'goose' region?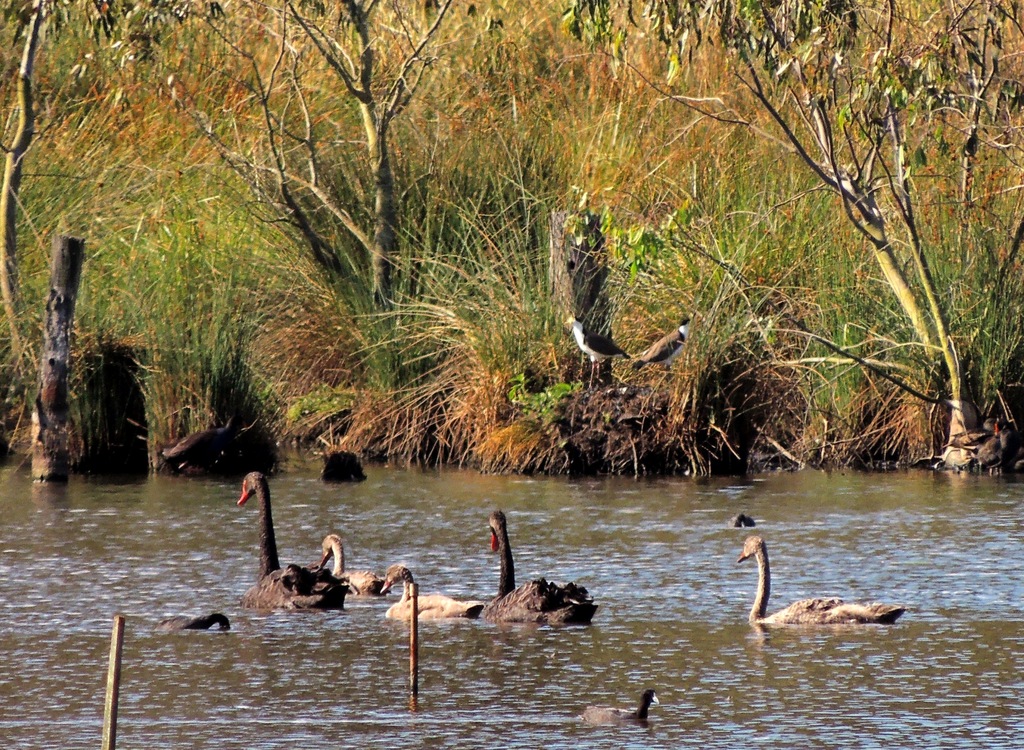
(left=732, top=533, right=912, bottom=624)
